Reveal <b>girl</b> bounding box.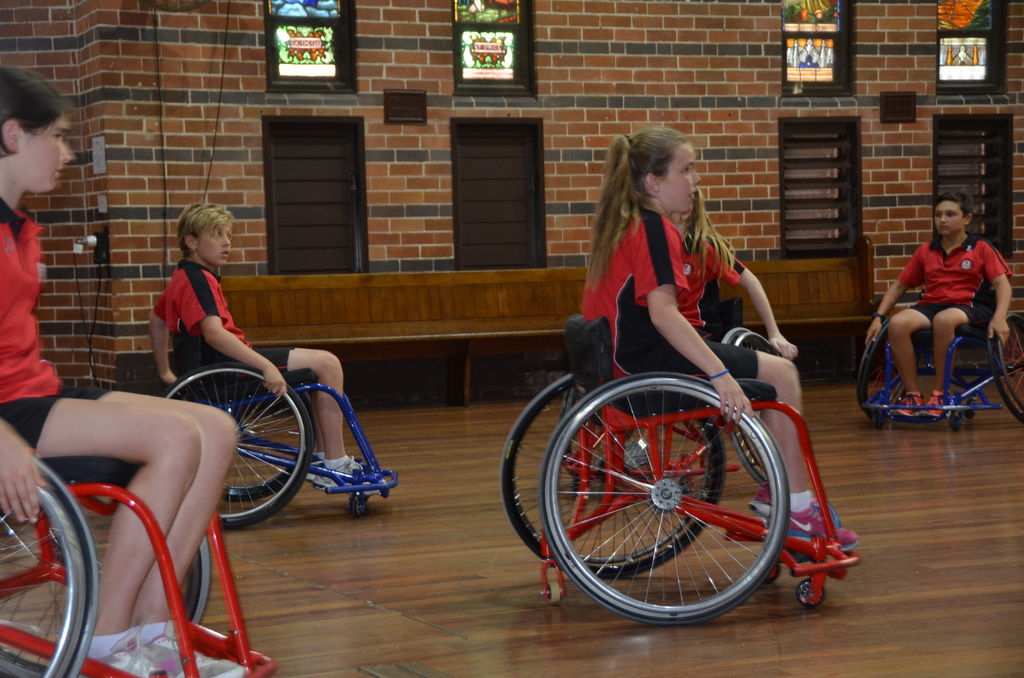
Revealed: (147,201,366,490).
